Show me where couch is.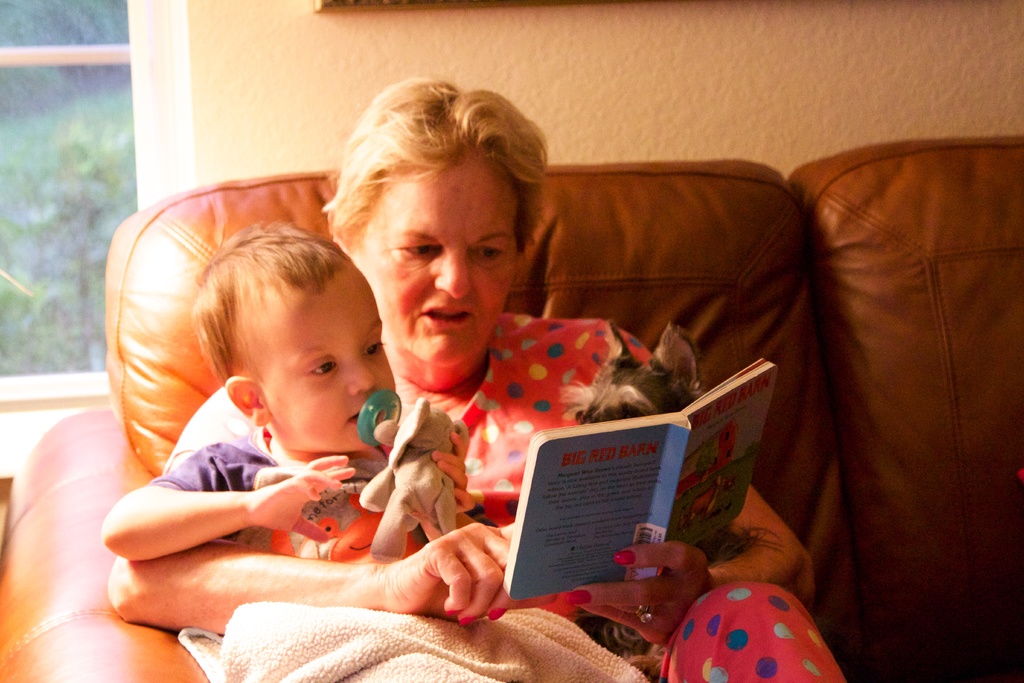
couch is at 0,132,1023,682.
